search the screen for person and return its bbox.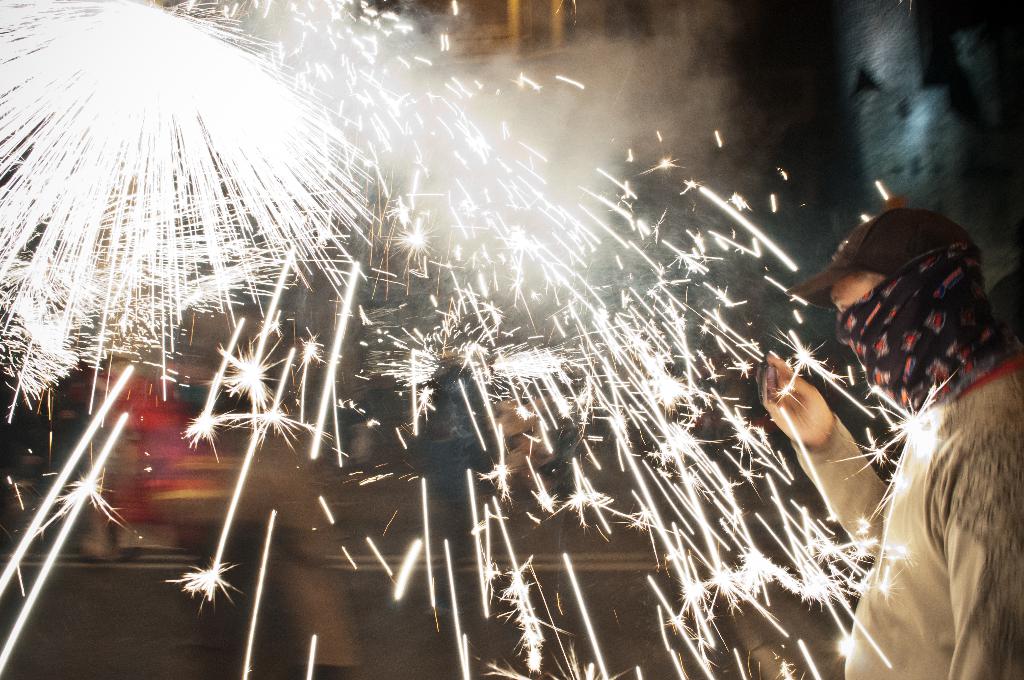
Found: BBox(757, 197, 1023, 677).
